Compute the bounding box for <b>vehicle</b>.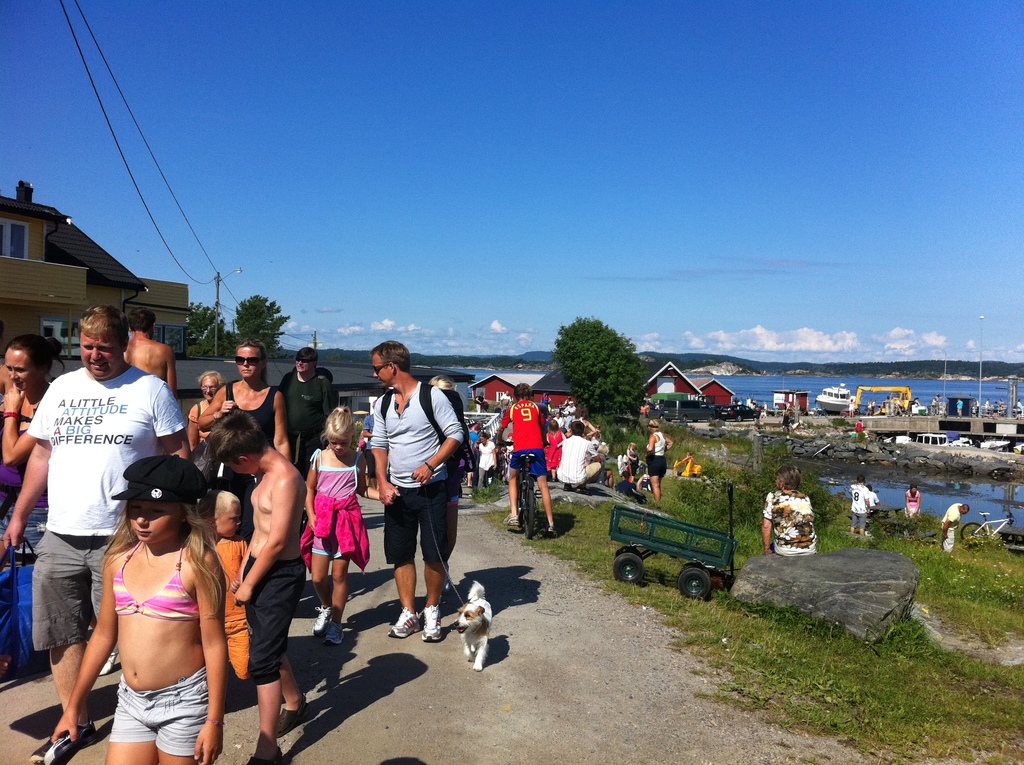
x1=659, y1=401, x2=717, y2=423.
